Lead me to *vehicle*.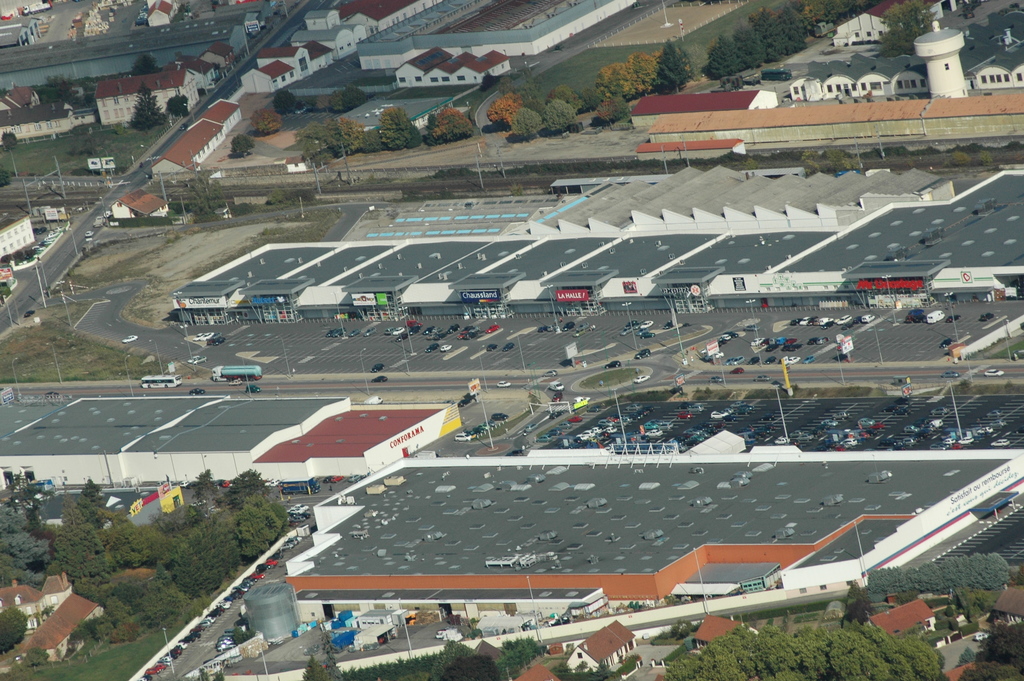
Lead to box(92, 214, 105, 228).
